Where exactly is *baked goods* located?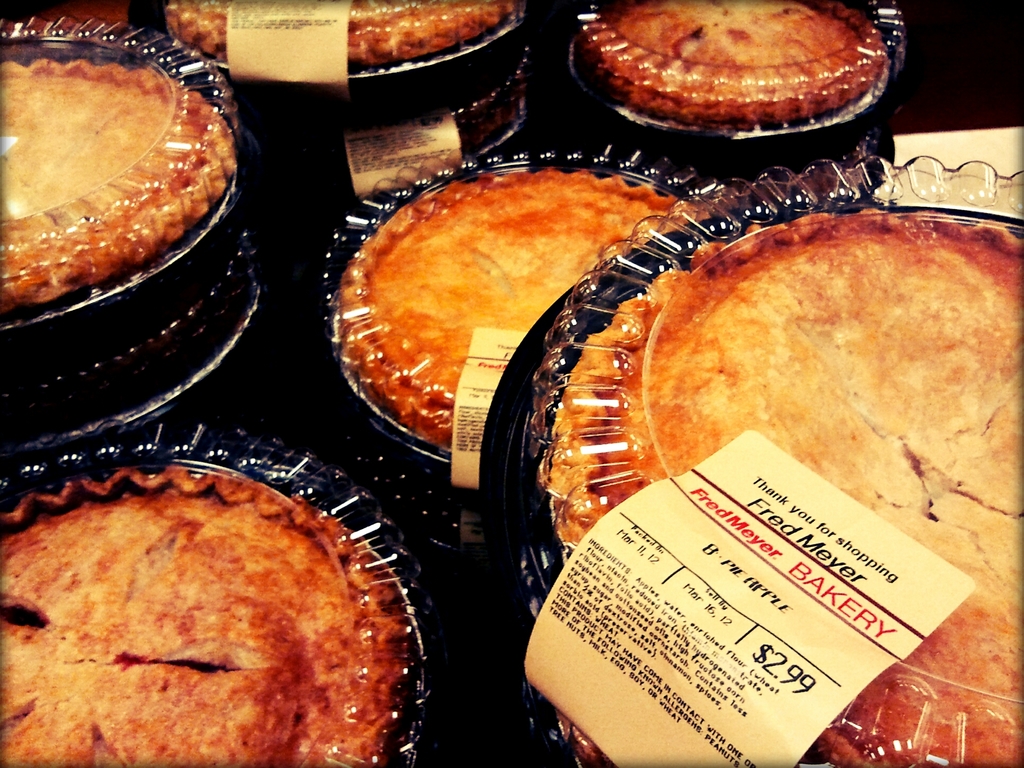
Its bounding box is [left=534, top=209, right=1023, bottom=767].
